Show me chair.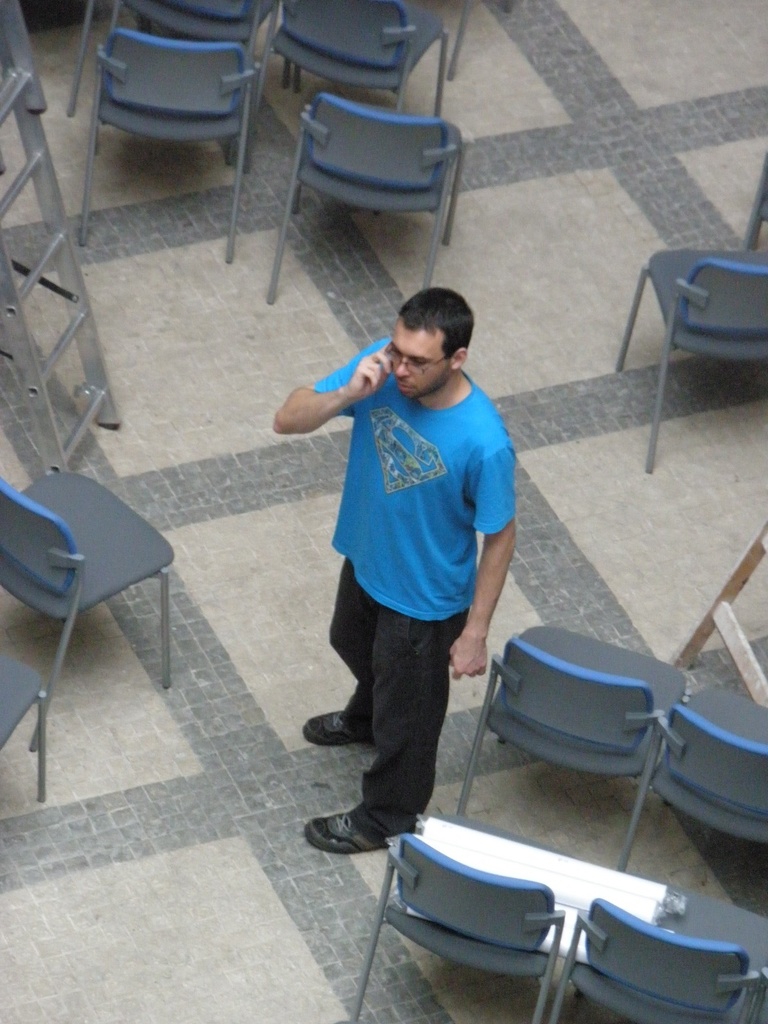
chair is here: rect(625, 681, 767, 874).
